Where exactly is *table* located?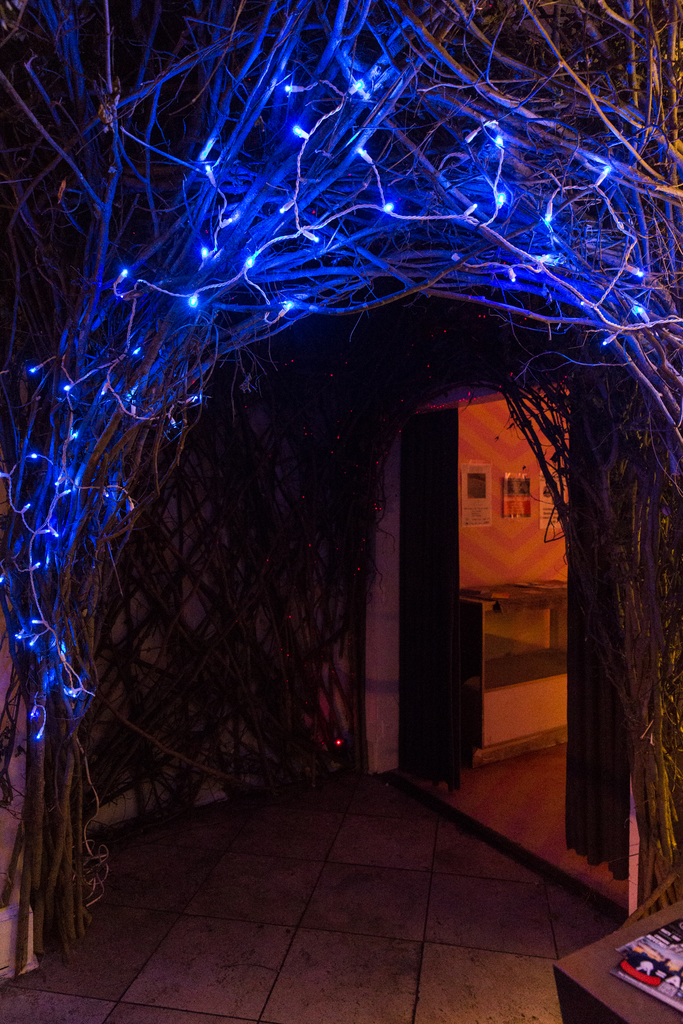
Its bounding box is box=[555, 896, 682, 1023].
